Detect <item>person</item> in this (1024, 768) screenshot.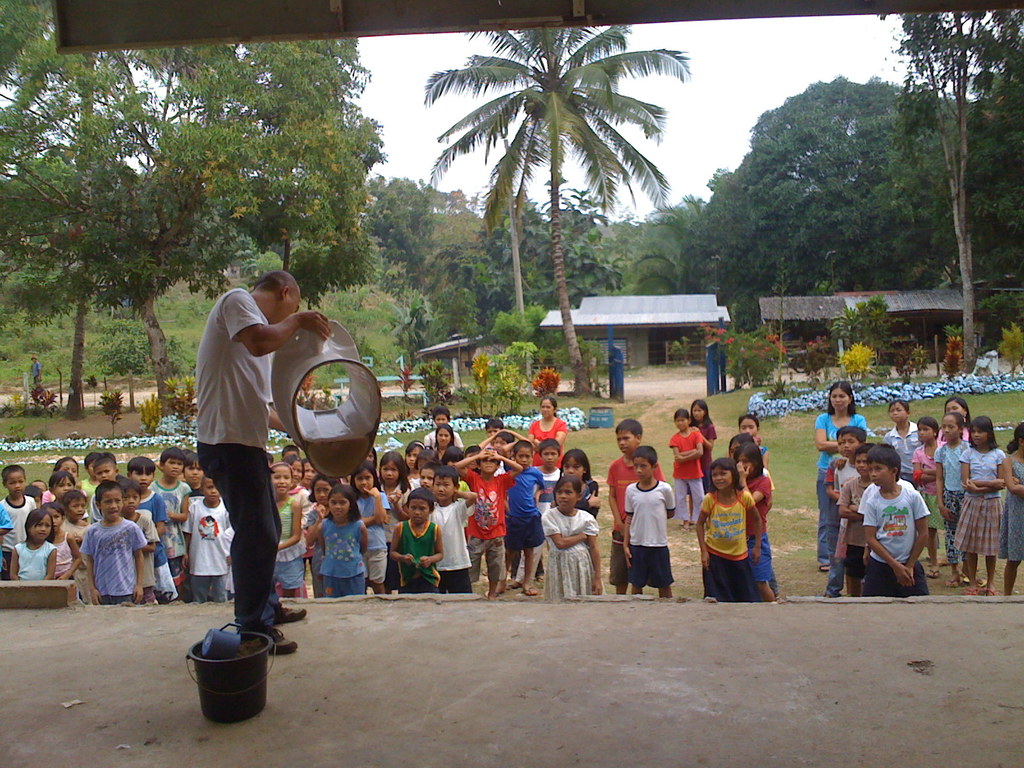
Detection: l=523, t=395, r=566, b=467.
